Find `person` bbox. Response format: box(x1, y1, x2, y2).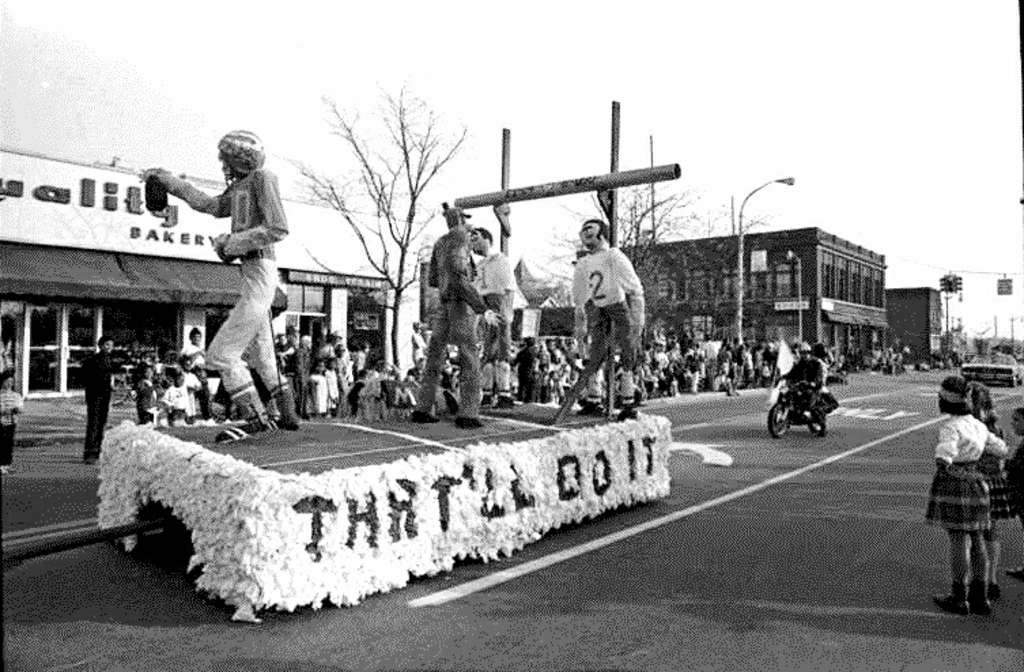
box(137, 125, 288, 449).
